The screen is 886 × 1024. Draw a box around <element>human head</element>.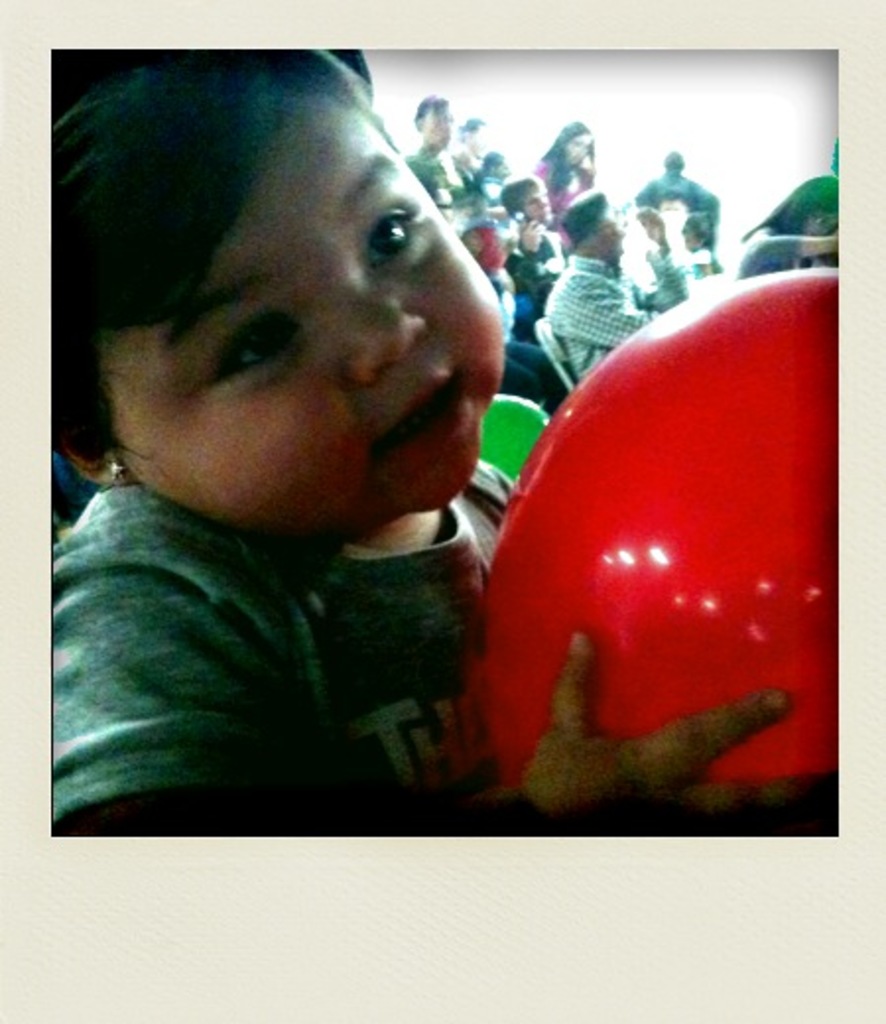
crop(662, 150, 681, 175).
